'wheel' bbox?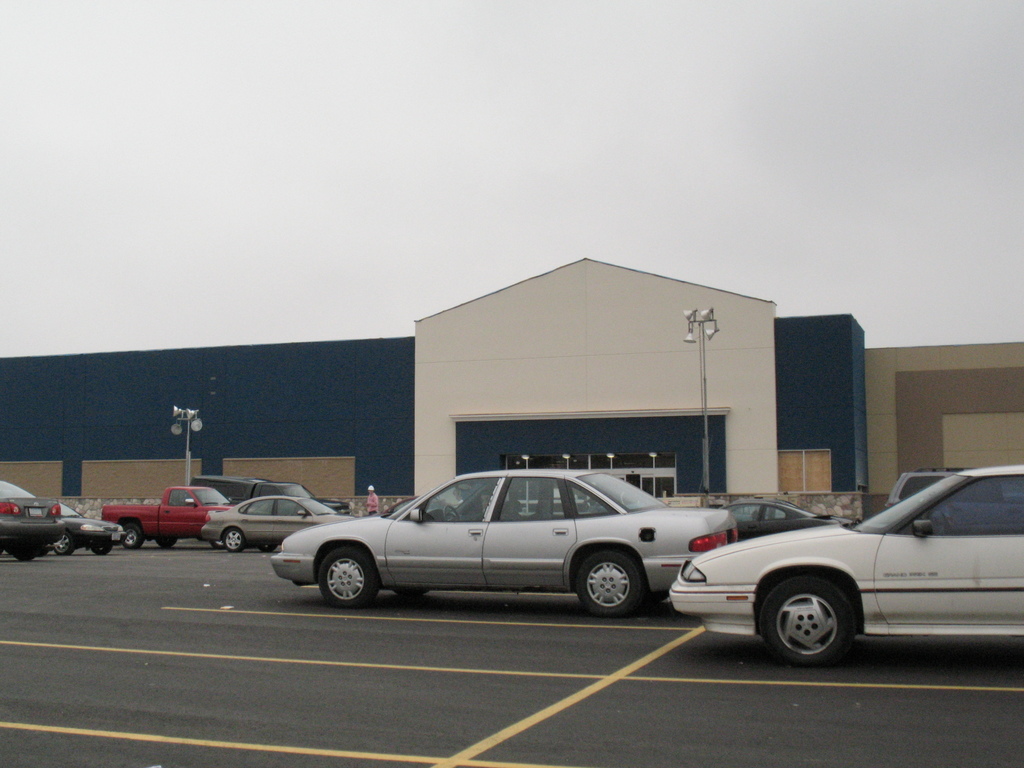
bbox(943, 511, 952, 535)
